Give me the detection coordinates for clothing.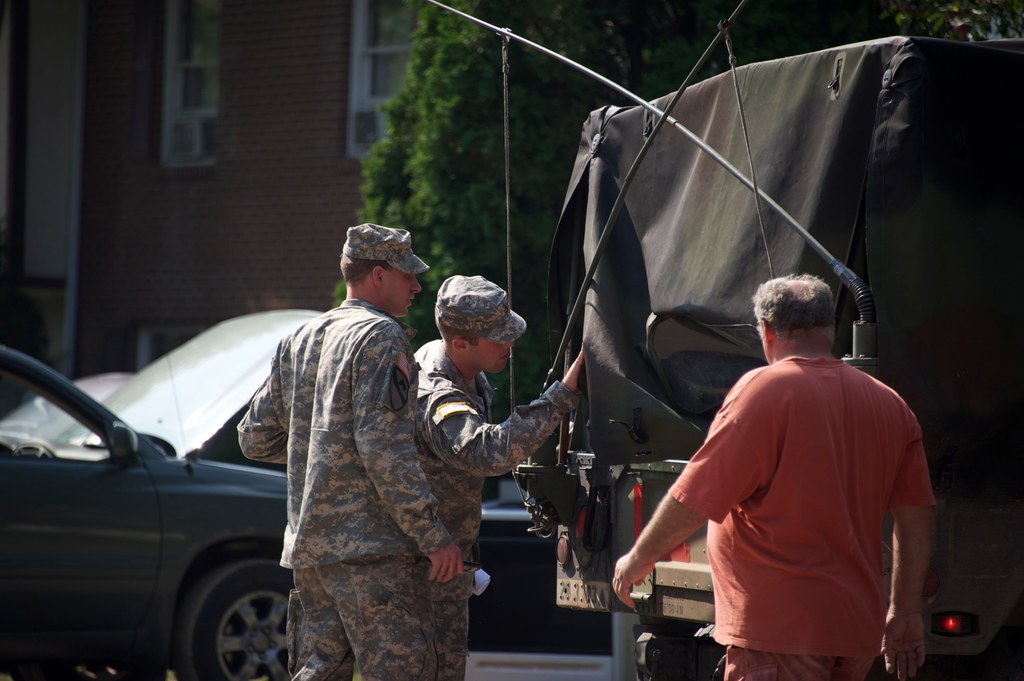
<bbox>657, 329, 943, 672</bbox>.
